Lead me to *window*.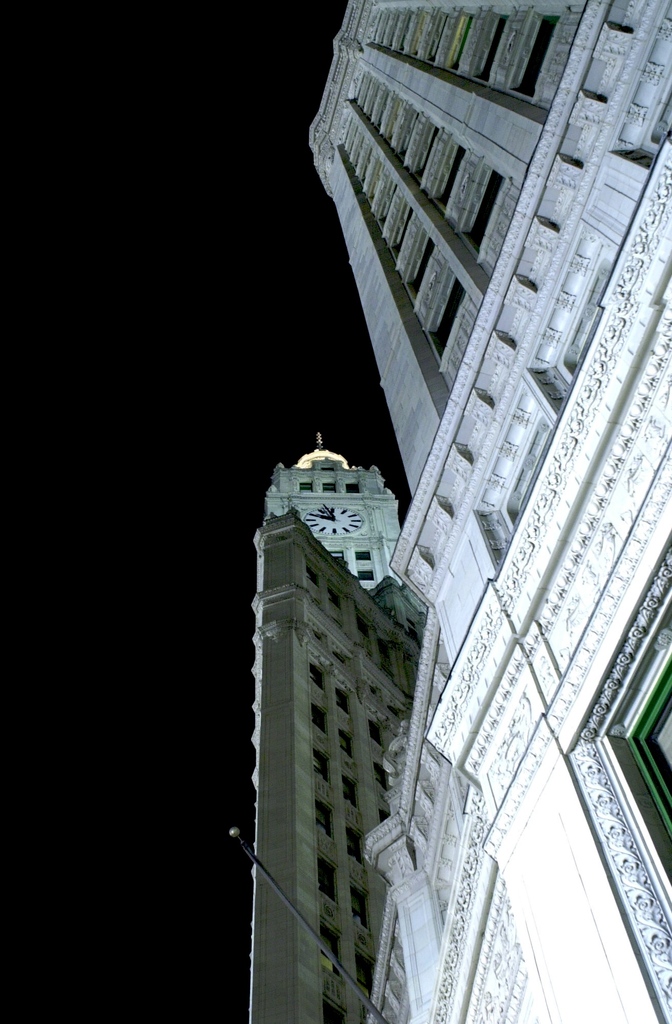
Lead to <box>353,547,367,557</box>.
